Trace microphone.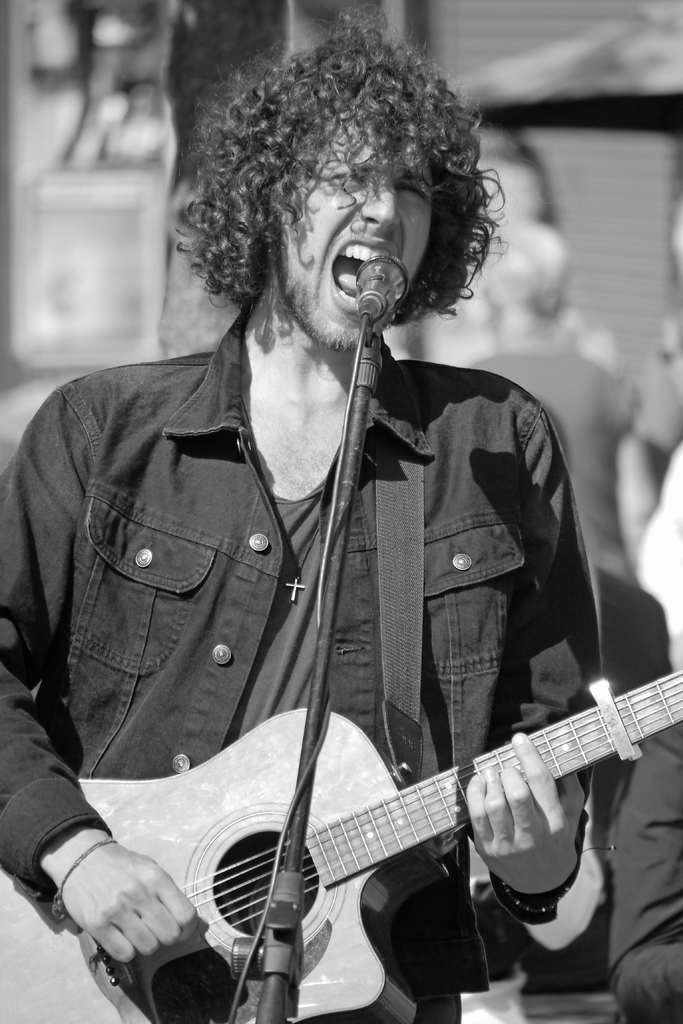
Traced to pyautogui.locateOnScreen(350, 246, 409, 307).
